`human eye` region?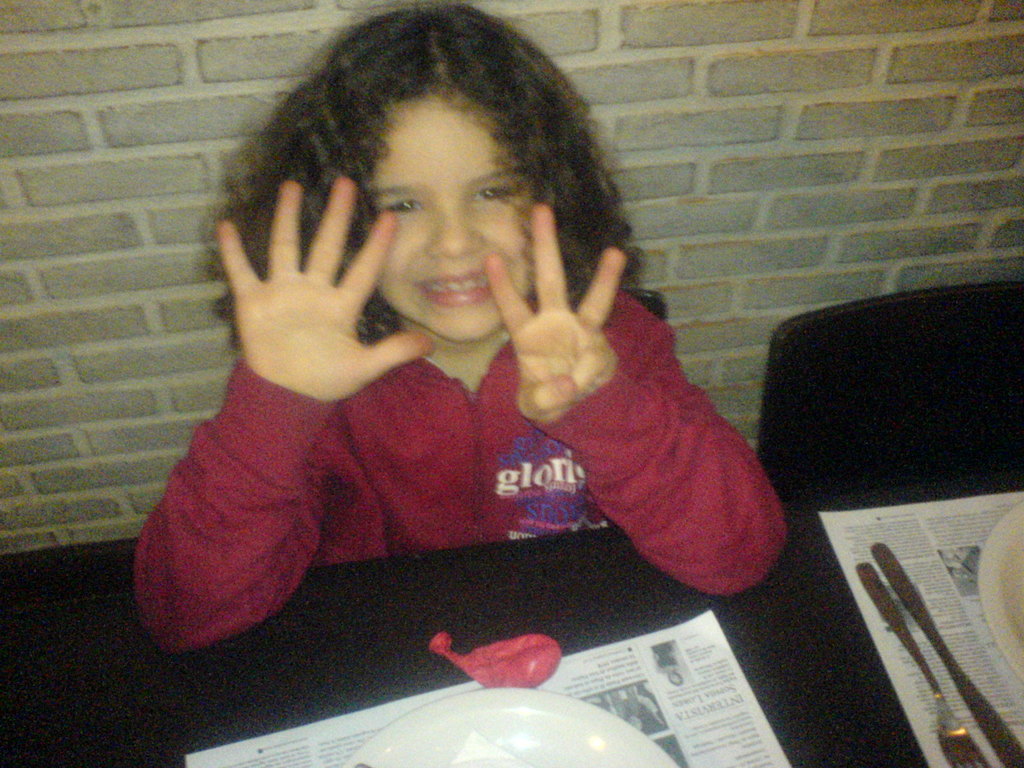
Rect(384, 192, 426, 216)
